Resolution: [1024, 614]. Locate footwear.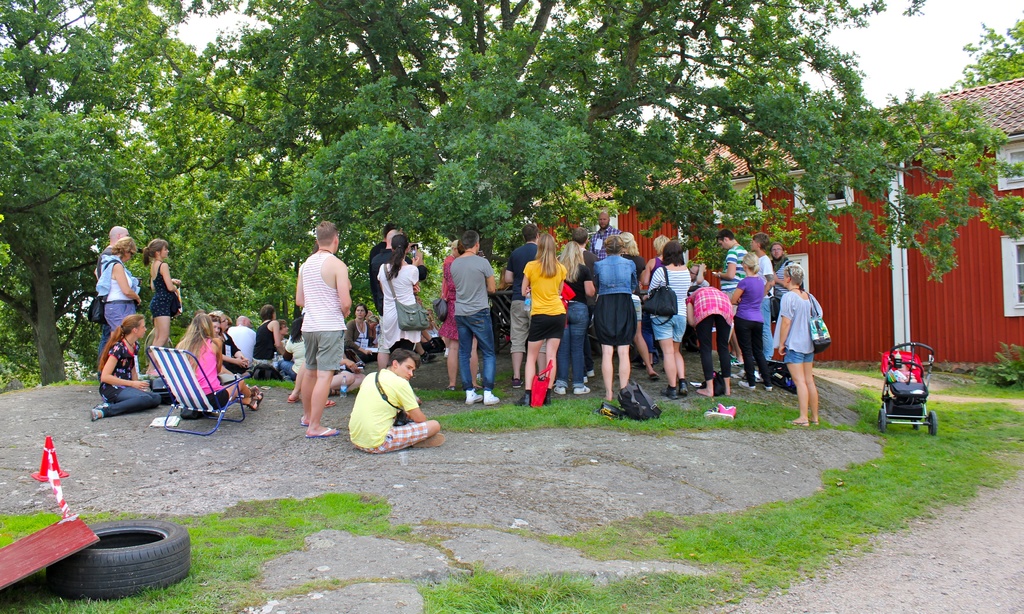
box=[739, 381, 754, 389].
